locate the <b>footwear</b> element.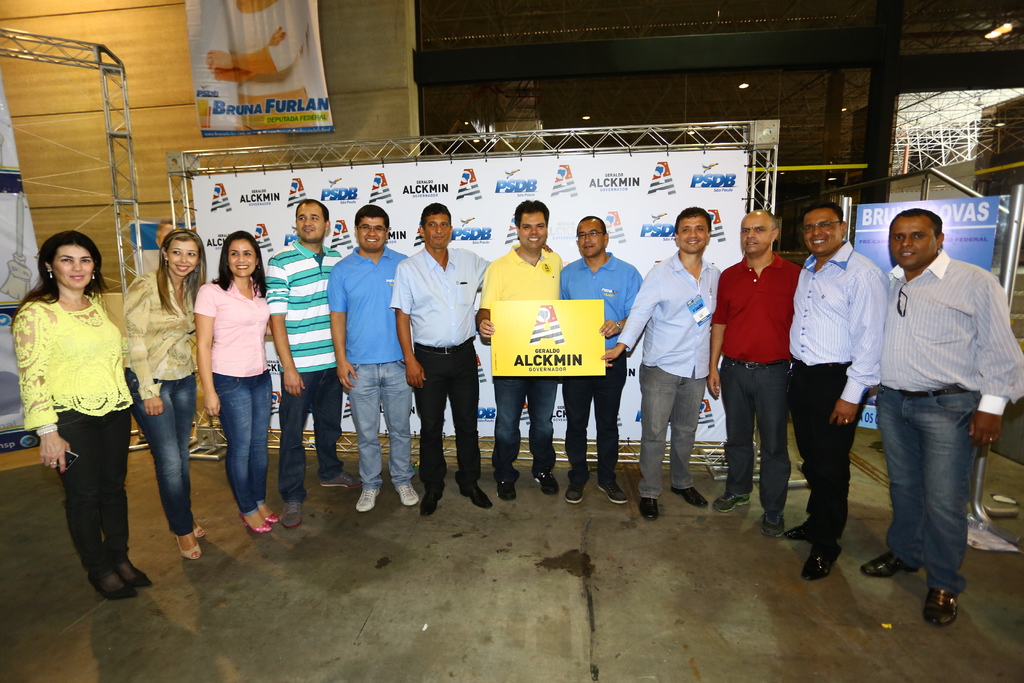
Element bbox: x1=237 y1=512 x2=275 y2=531.
